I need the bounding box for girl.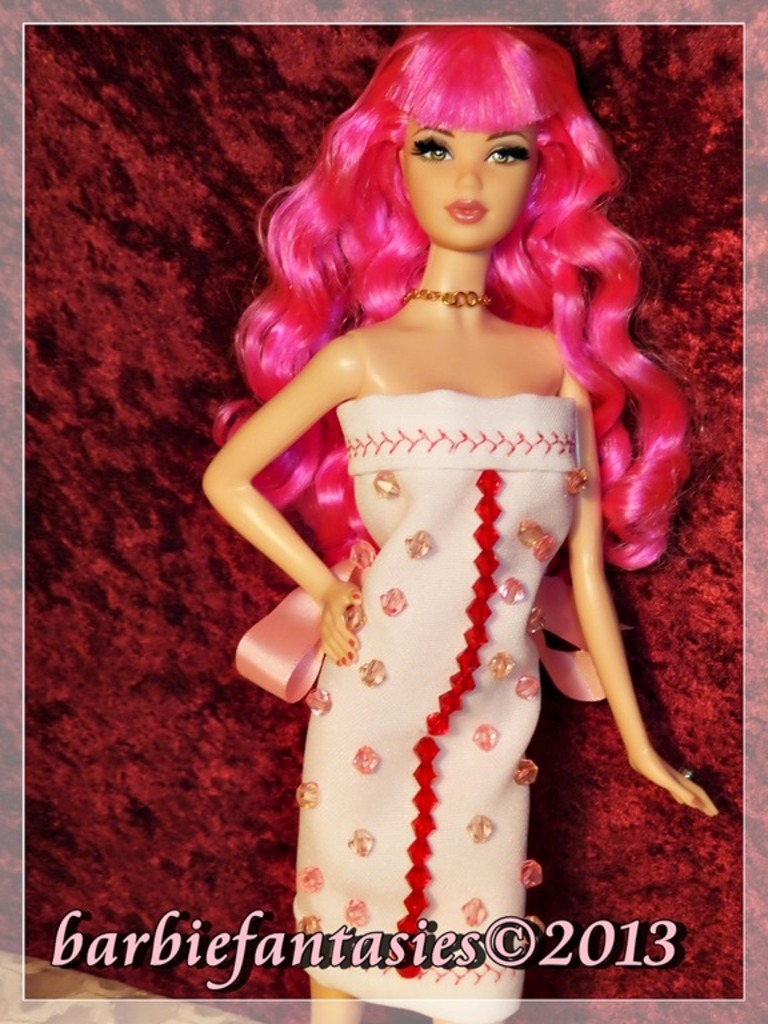
Here it is: x1=199 y1=27 x2=719 y2=1023.
